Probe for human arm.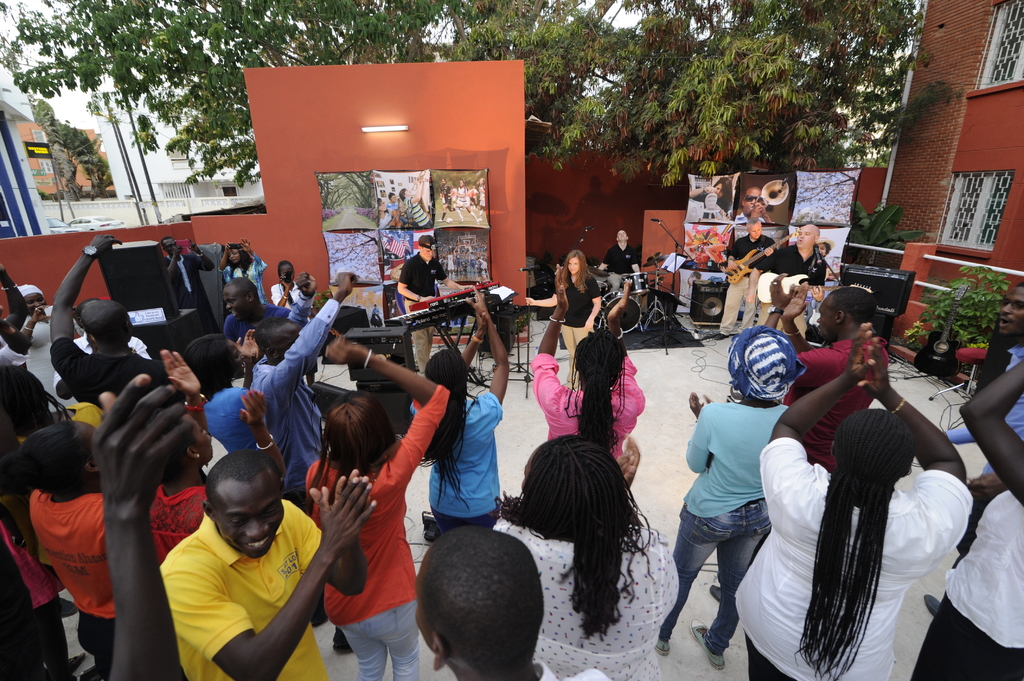
Probe result: BBox(748, 316, 872, 531).
